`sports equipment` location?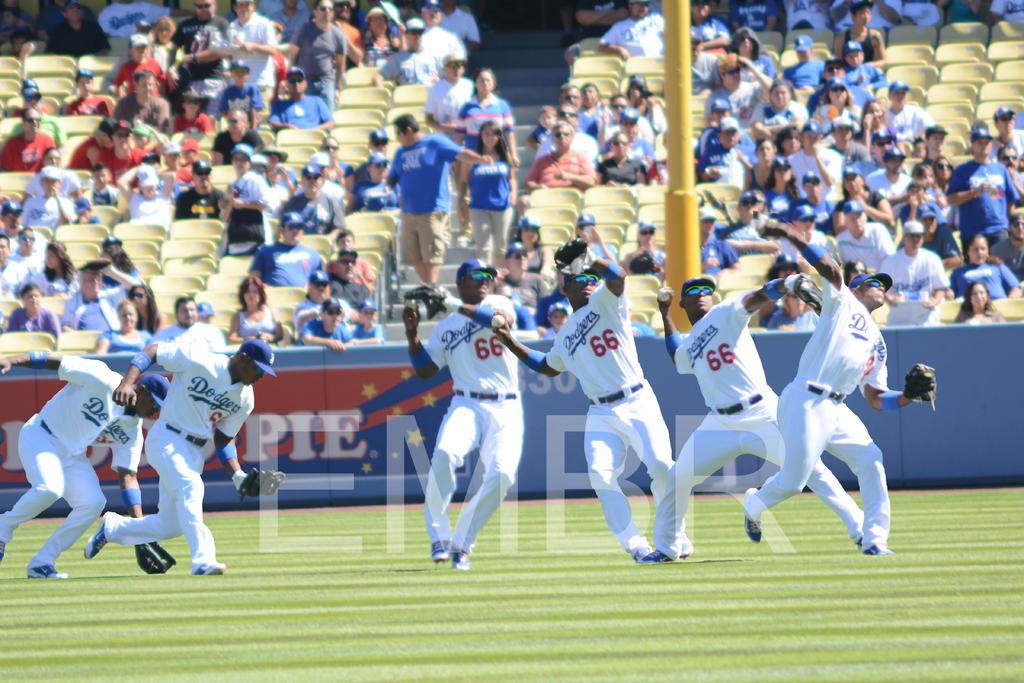
box=[788, 269, 820, 318]
